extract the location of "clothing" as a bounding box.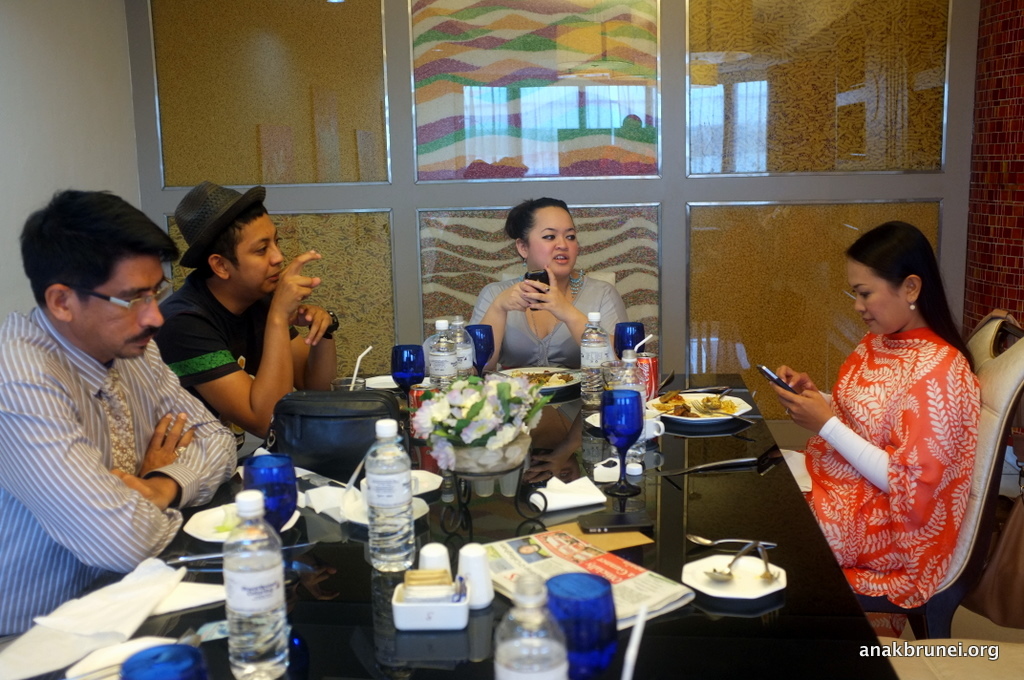
(x1=154, y1=268, x2=298, y2=405).
